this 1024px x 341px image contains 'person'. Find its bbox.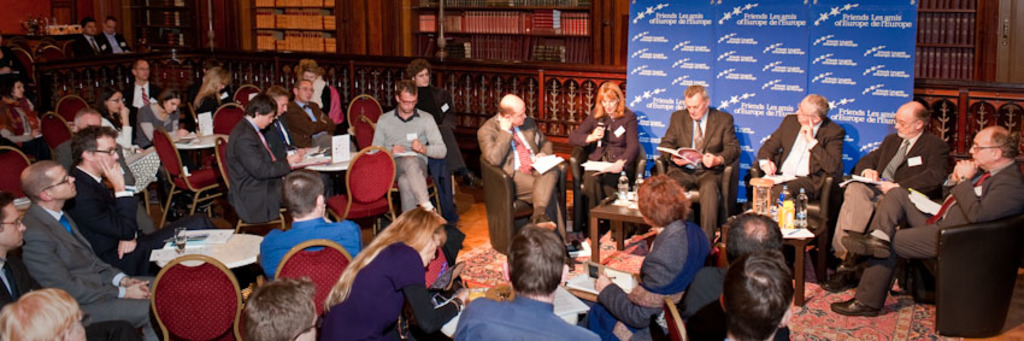
<region>751, 92, 847, 231</region>.
